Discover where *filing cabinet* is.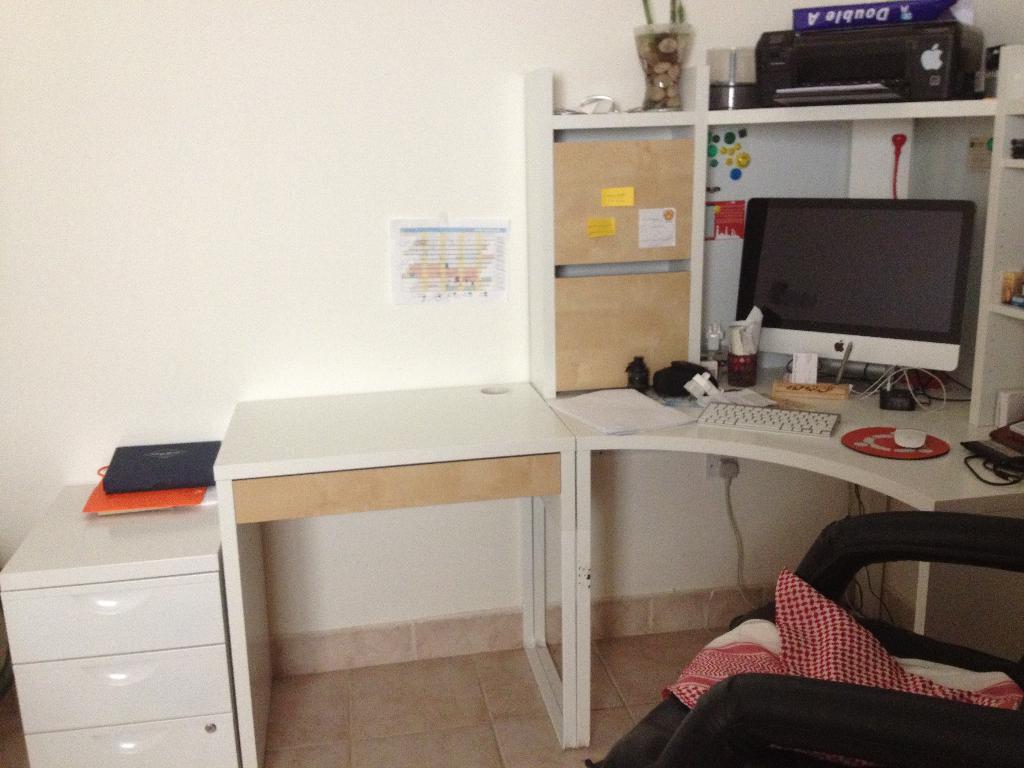
Discovered at <region>35, 458, 308, 760</region>.
